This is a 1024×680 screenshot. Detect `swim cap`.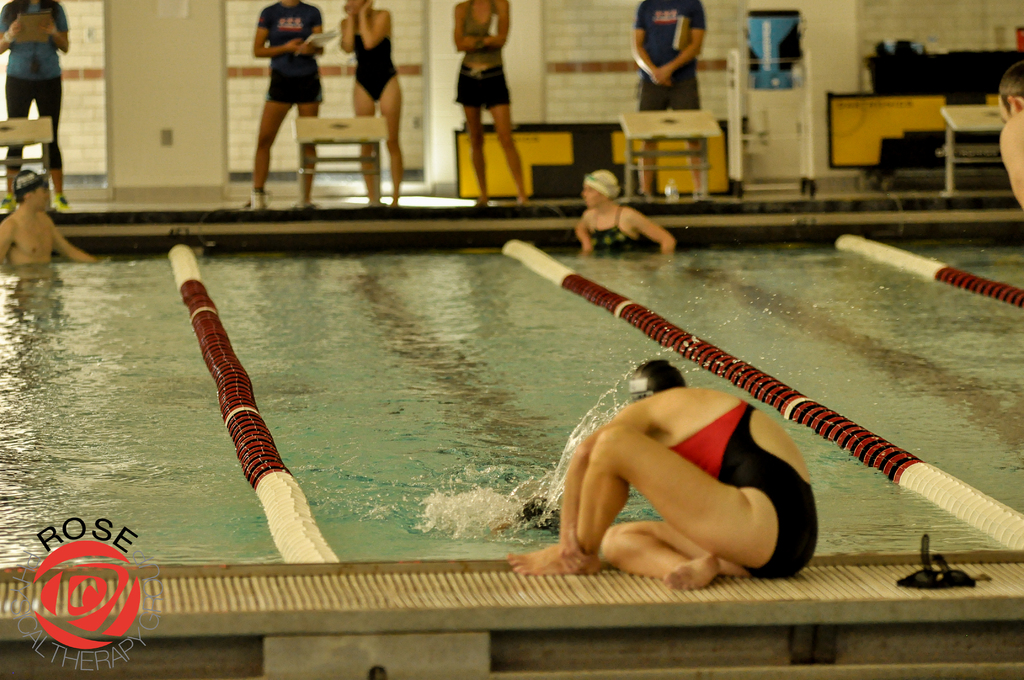
box=[579, 169, 620, 203].
